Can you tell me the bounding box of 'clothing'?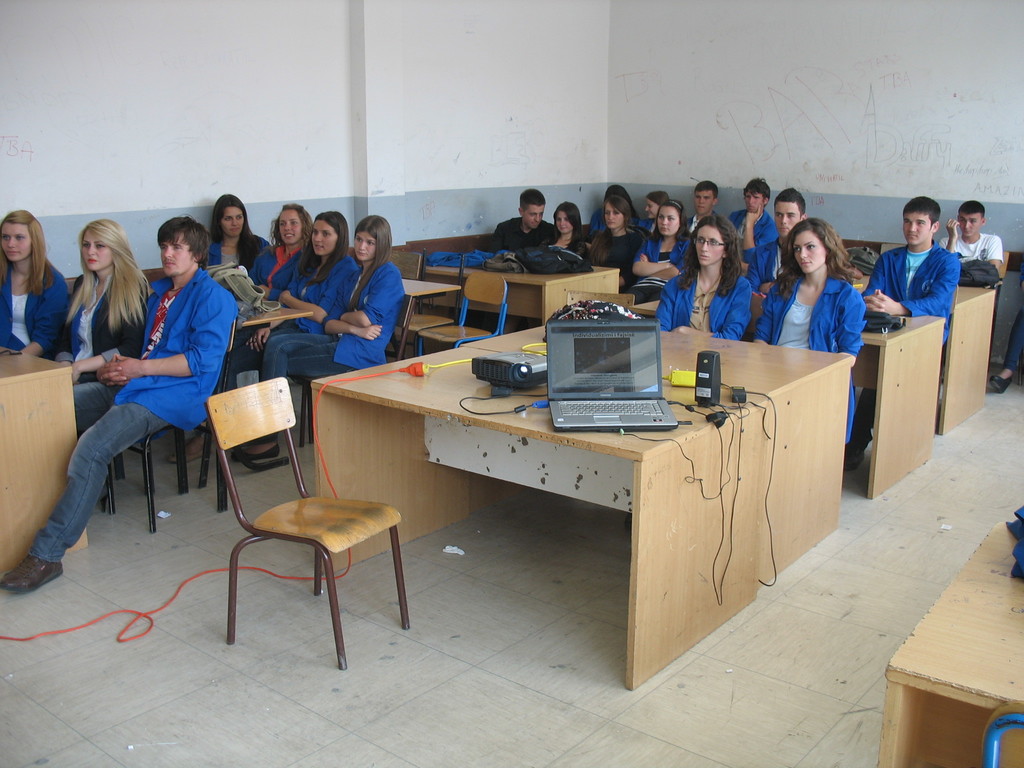
[x1=541, y1=225, x2=609, y2=259].
